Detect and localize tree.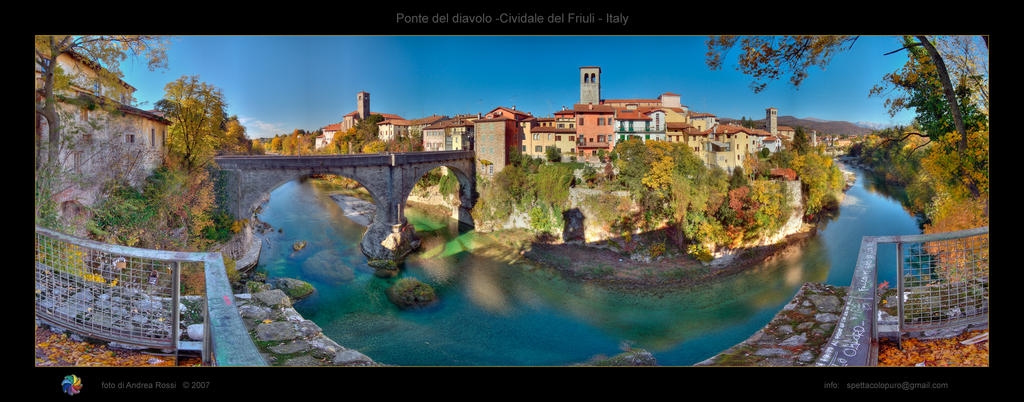
Localized at <box>149,72,267,189</box>.
